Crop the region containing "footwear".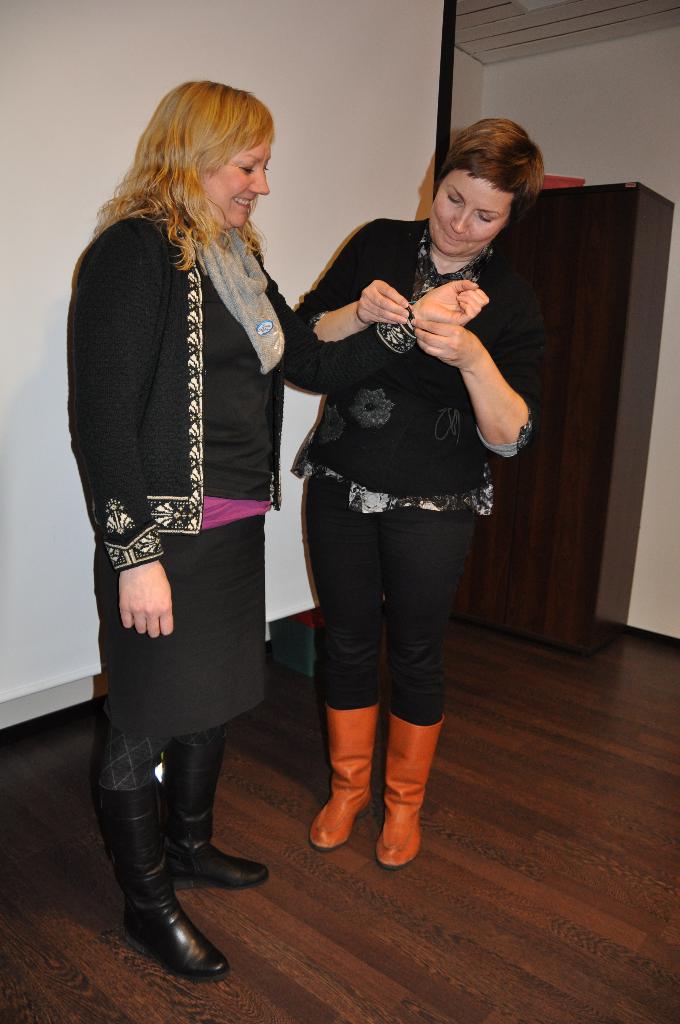
Crop region: (x1=369, y1=719, x2=445, y2=869).
